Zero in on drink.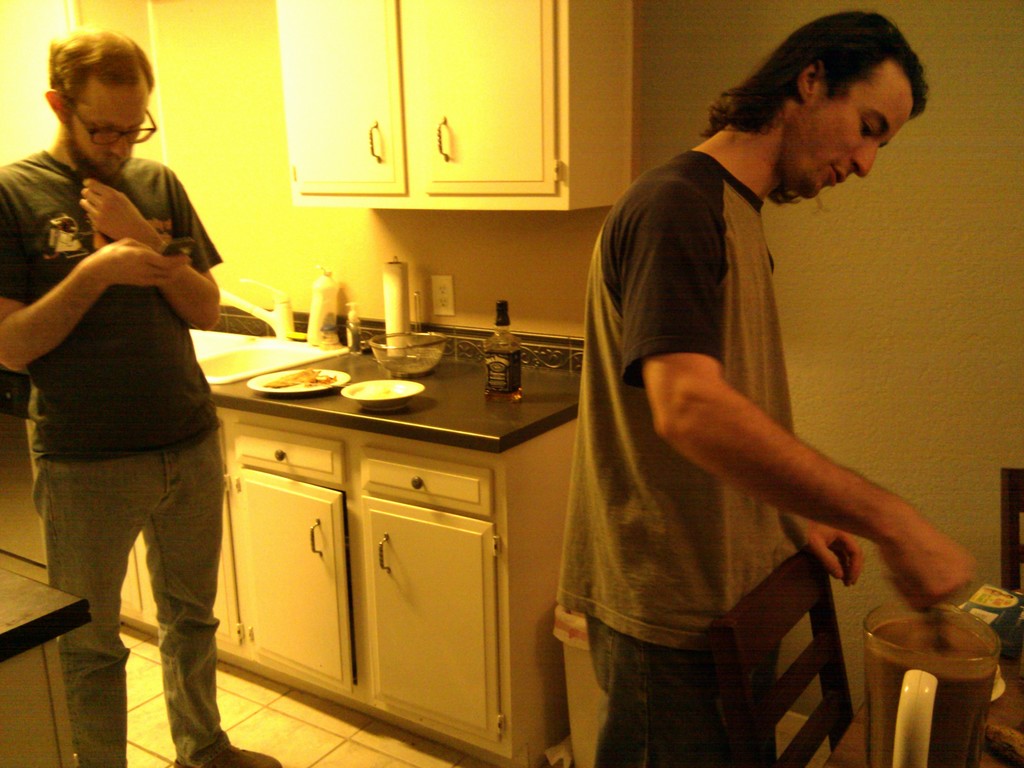
Zeroed in: BBox(863, 622, 1001, 767).
